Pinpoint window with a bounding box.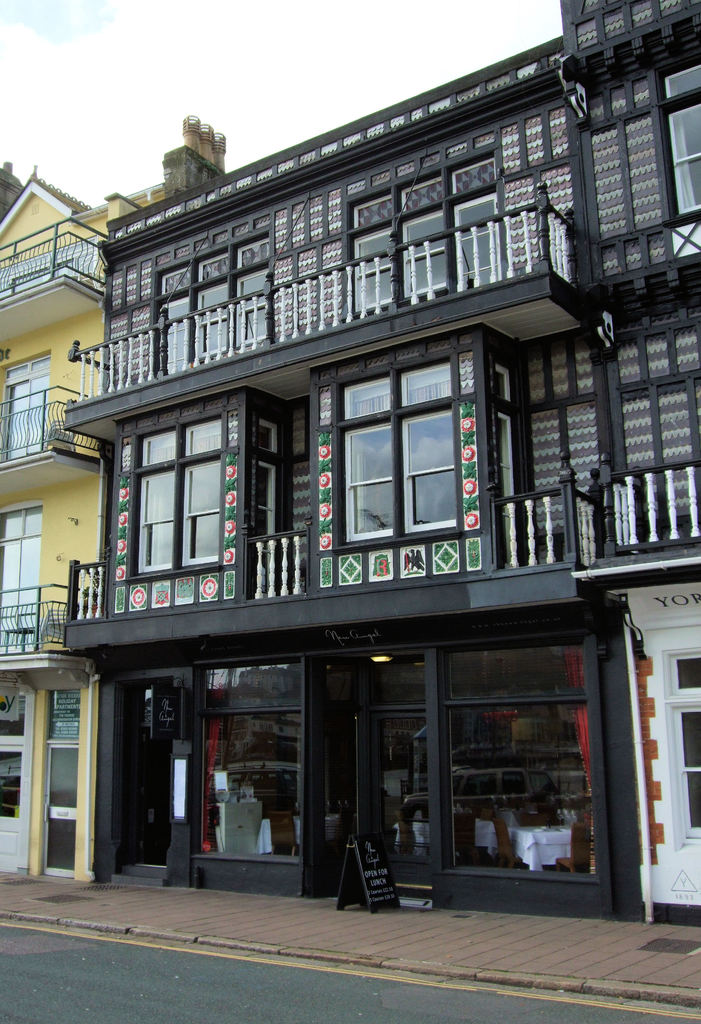
<box>355,180,507,308</box>.
